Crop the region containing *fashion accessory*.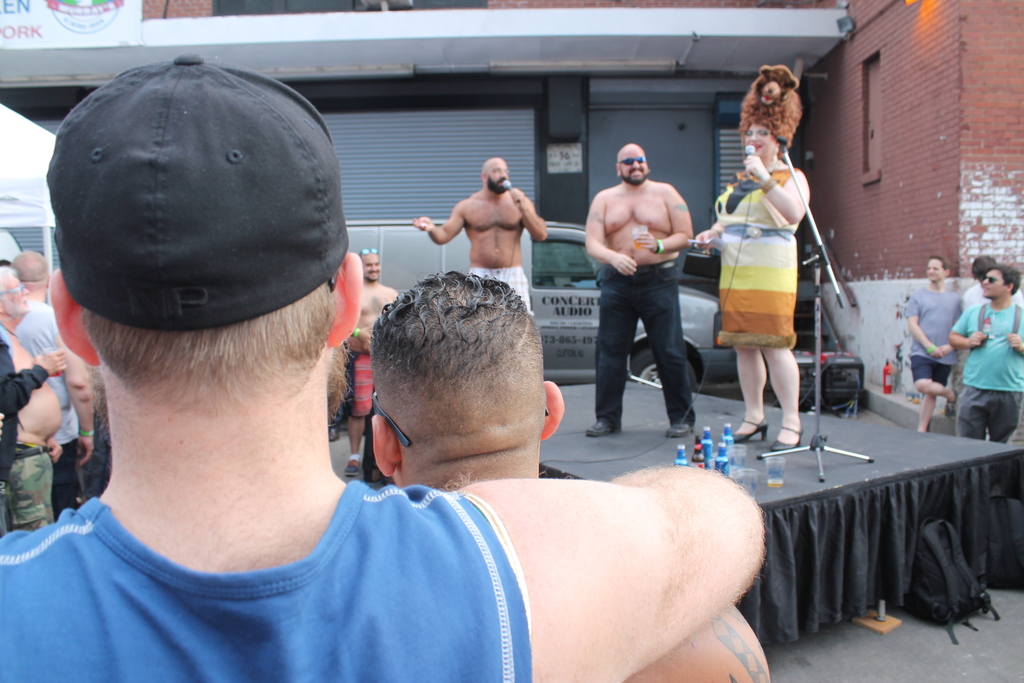
Crop region: {"left": 344, "top": 459, "right": 360, "bottom": 475}.
